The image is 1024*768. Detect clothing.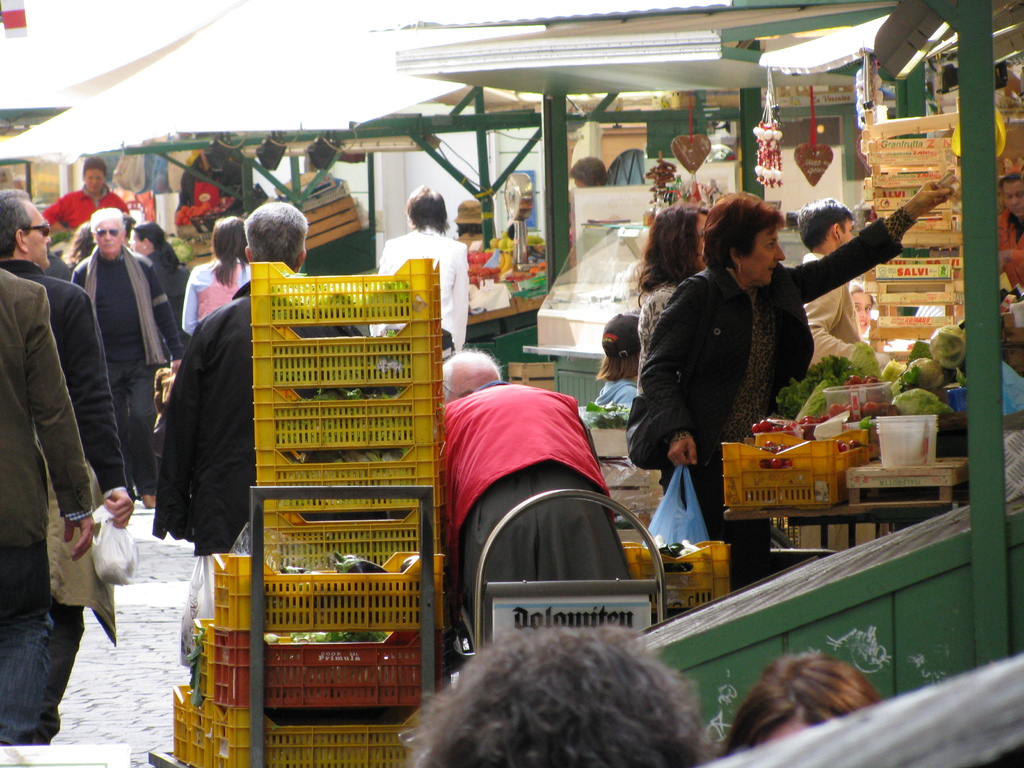
Detection: x1=79, y1=247, x2=172, y2=458.
